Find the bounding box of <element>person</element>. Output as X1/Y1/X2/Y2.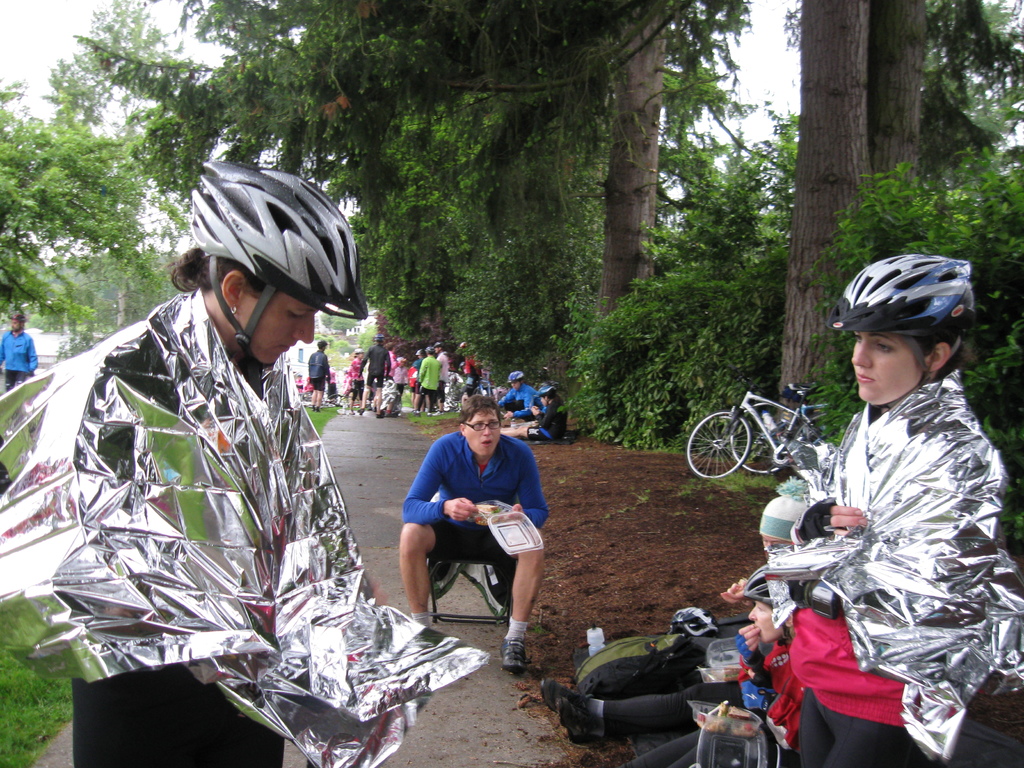
301/335/482/410.
